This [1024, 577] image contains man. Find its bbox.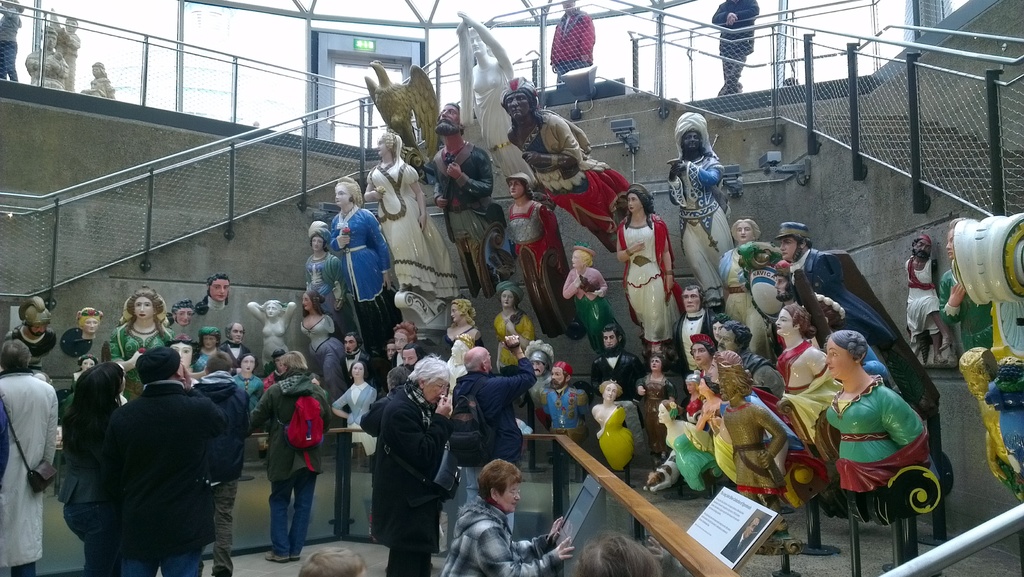
rect(248, 353, 332, 564).
